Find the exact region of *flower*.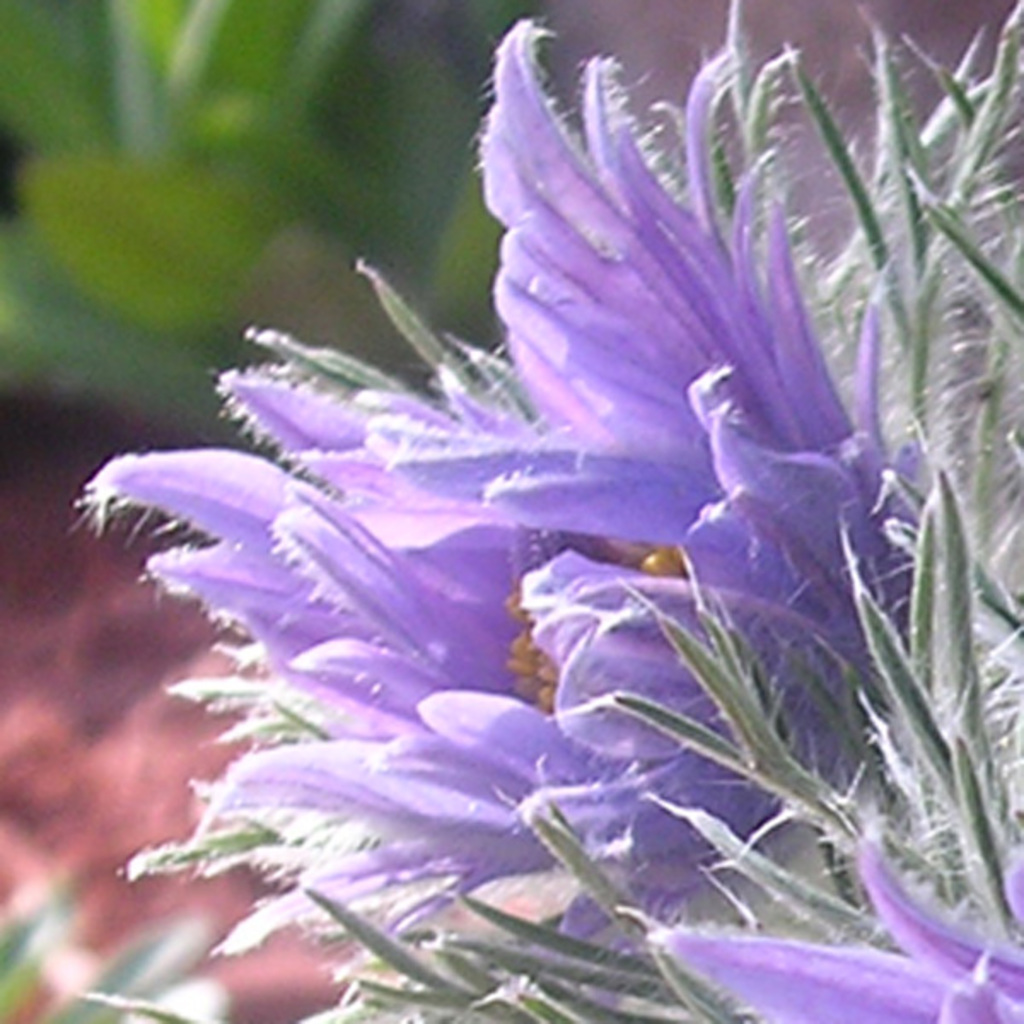
Exact region: {"left": 79, "top": 29, "right": 986, "bottom": 952}.
